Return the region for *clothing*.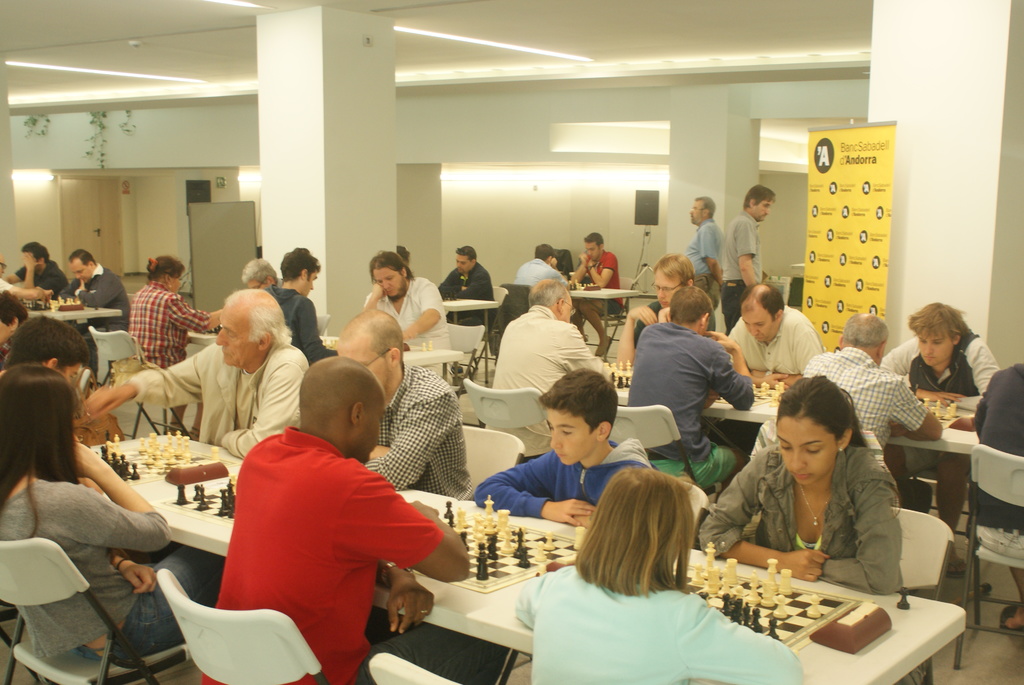
rect(970, 359, 1023, 531).
